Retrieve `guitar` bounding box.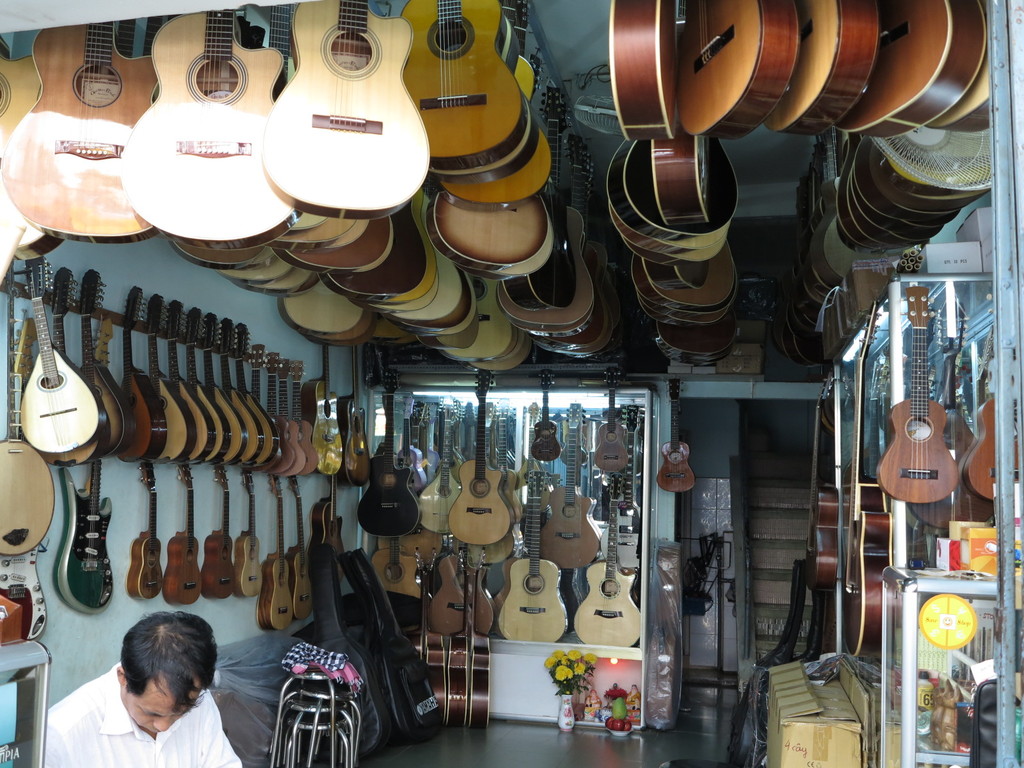
Bounding box: [left=875, top=286, right=950, bottom=500].
